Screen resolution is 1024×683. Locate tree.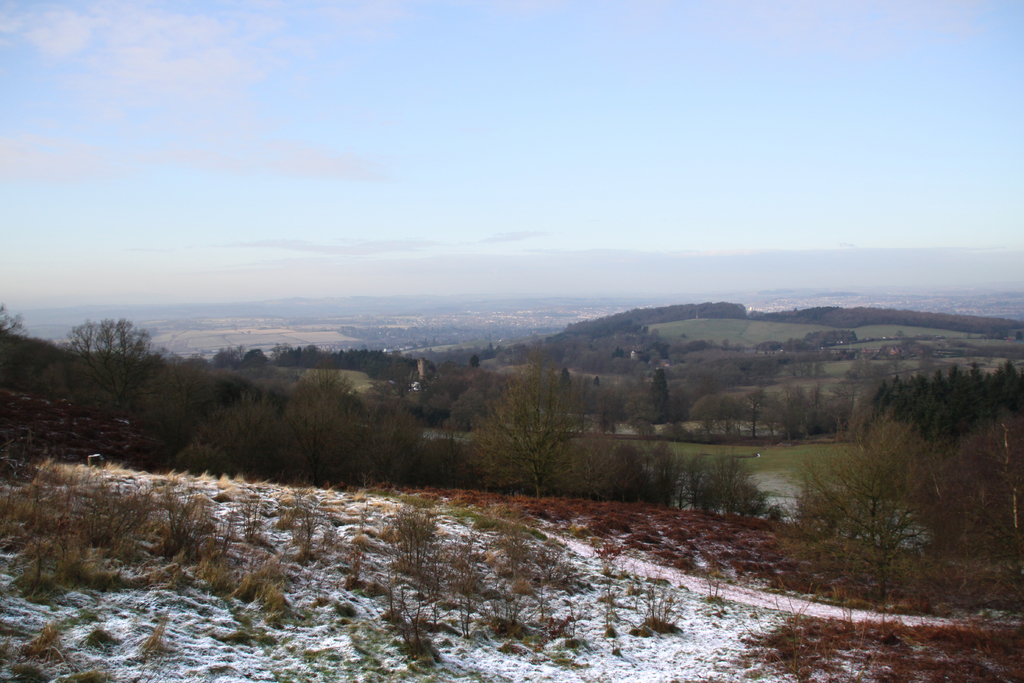
(644, 367, 668, 407).
